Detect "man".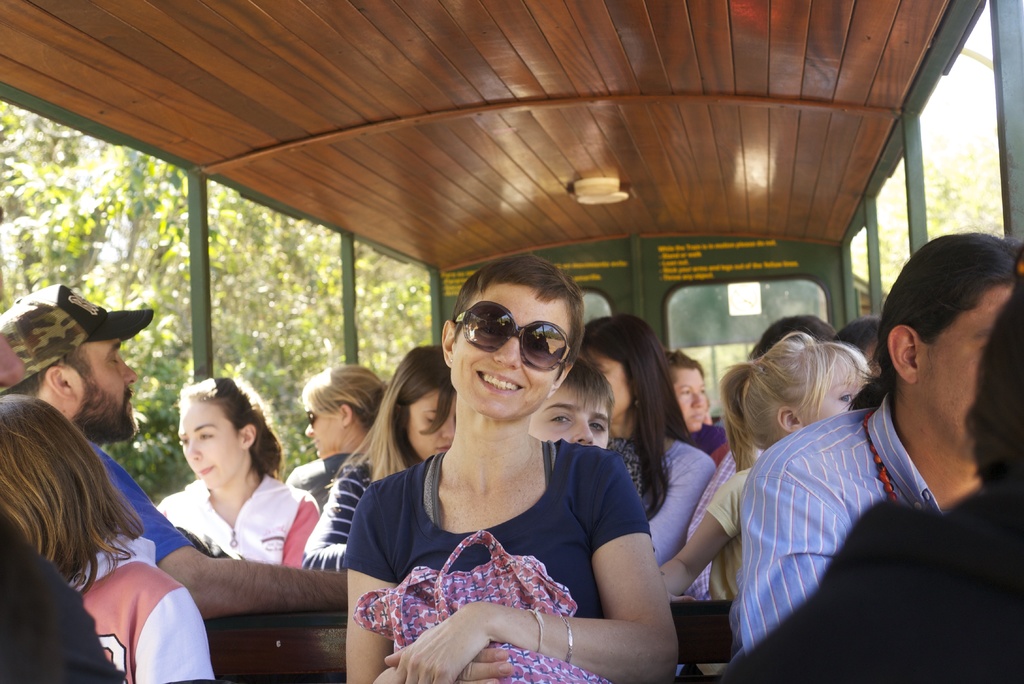
Detected at 0:288:345:621.
